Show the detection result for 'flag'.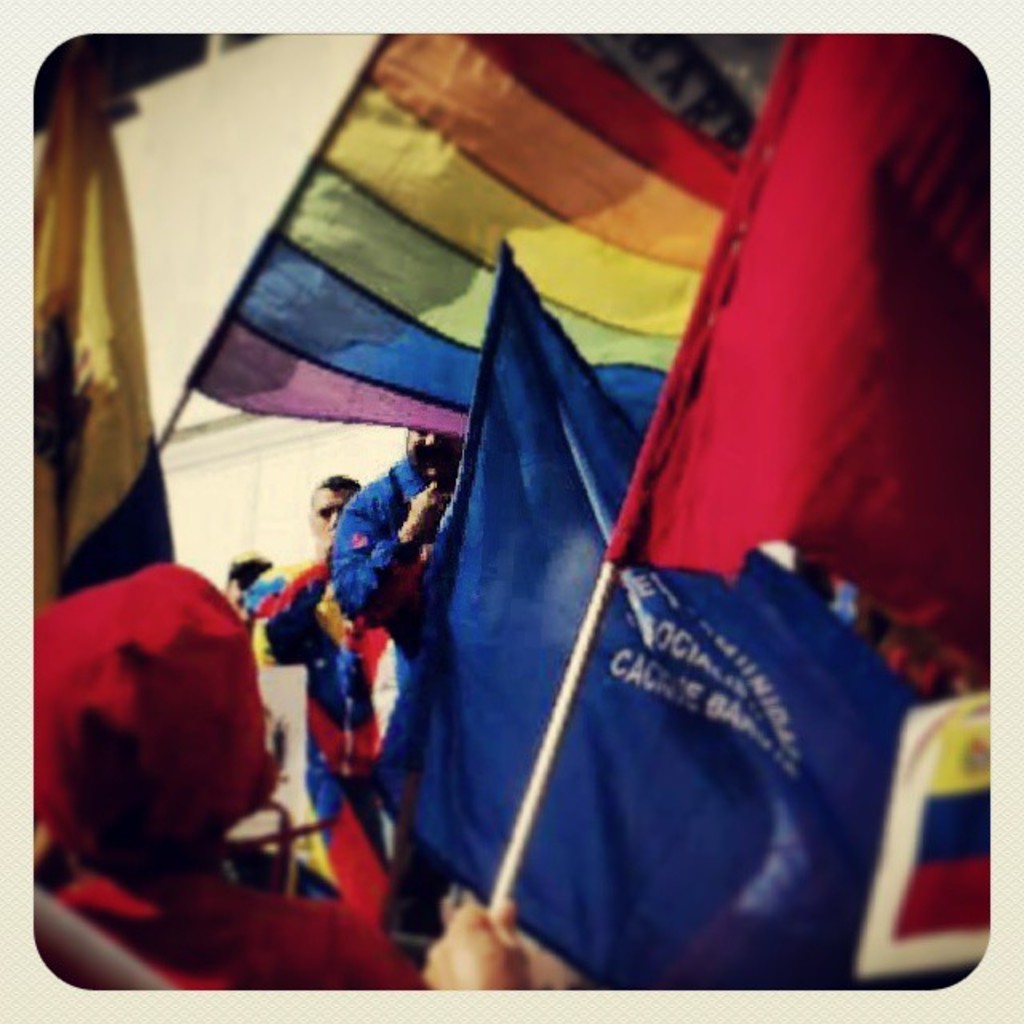
pyautogui.locateOnScreen(856, 693, 1005, 979).
